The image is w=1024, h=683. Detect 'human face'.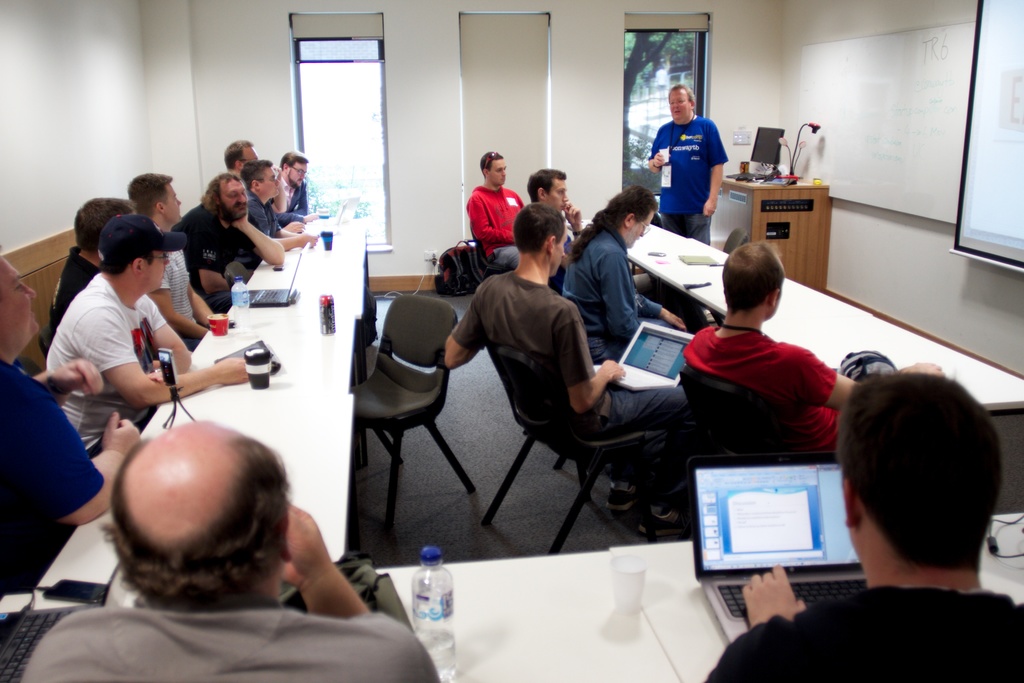
Detection: 545,180,570,211.
